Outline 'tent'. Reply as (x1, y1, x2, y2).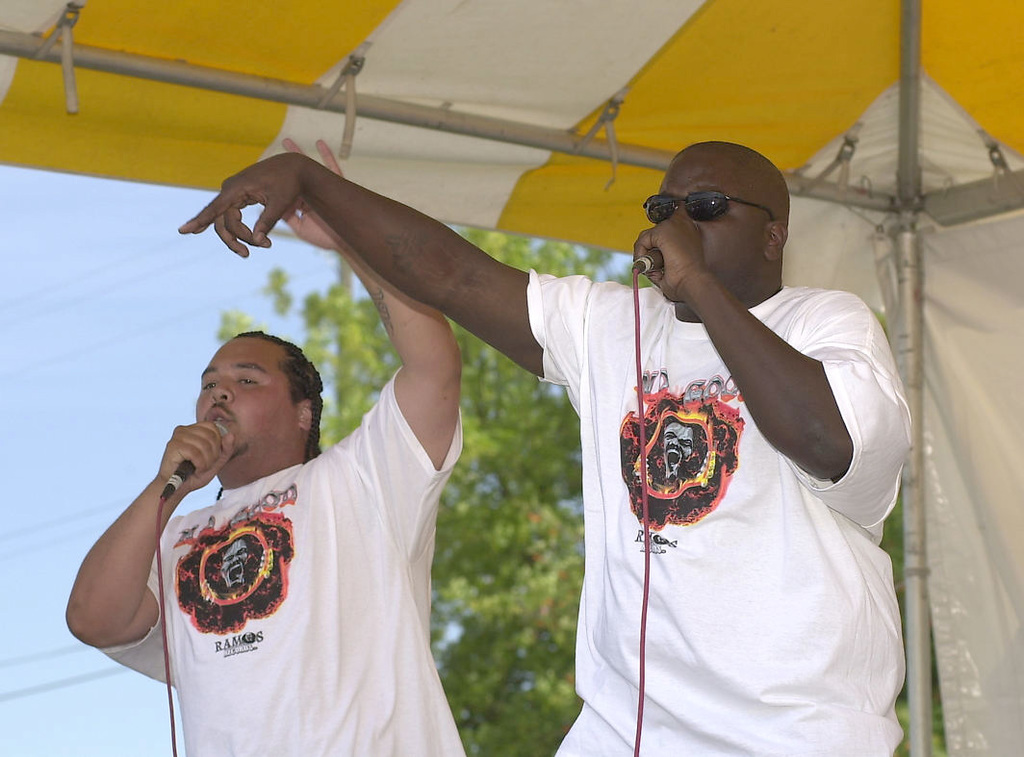
(0, 0, 1023, 756).
